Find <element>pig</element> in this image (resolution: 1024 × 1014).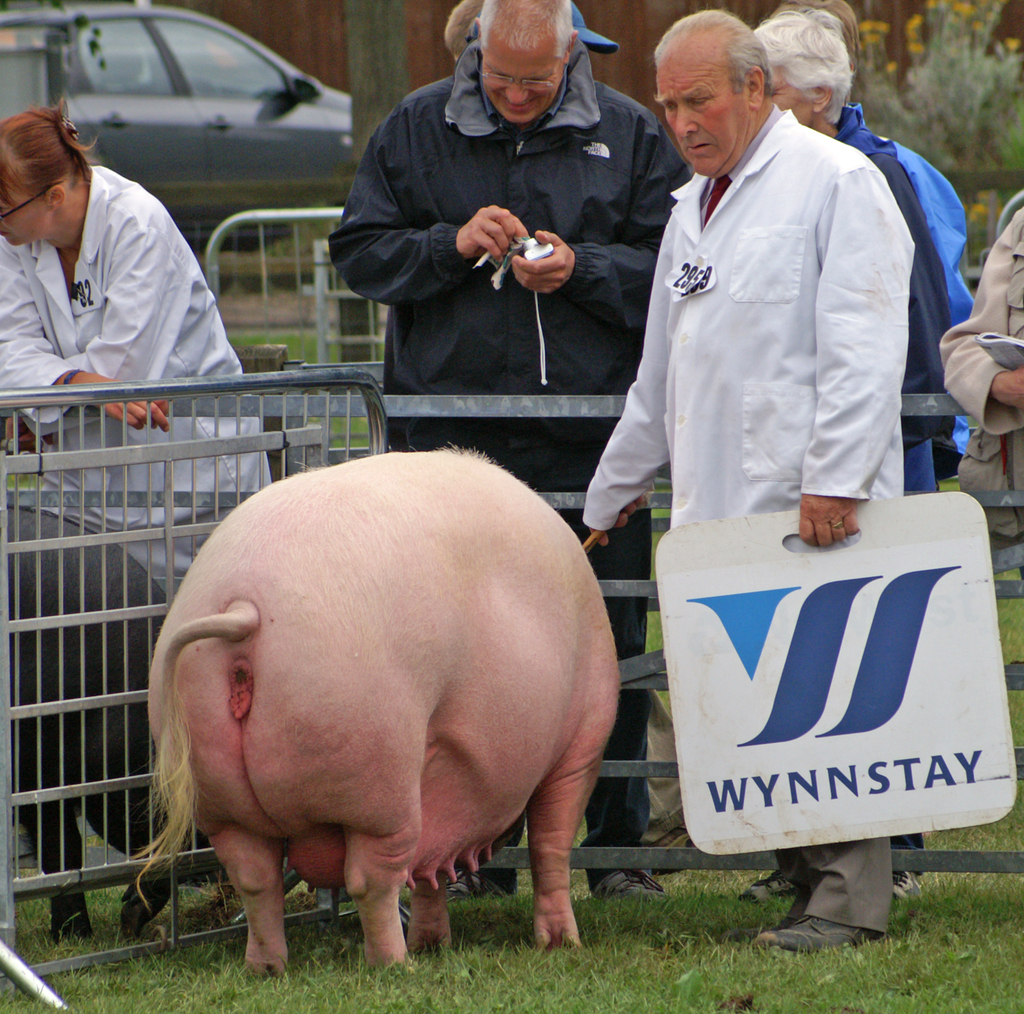
127:441:623:978.
